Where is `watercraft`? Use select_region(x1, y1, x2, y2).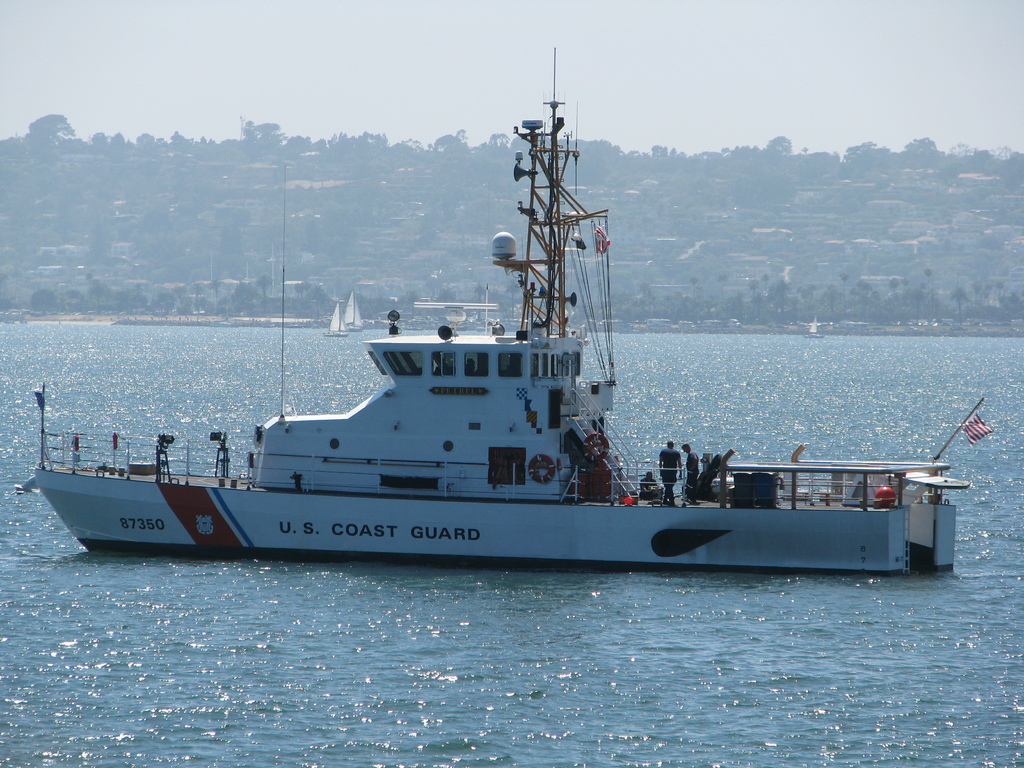
select_region(344, 292, 364, 330).
